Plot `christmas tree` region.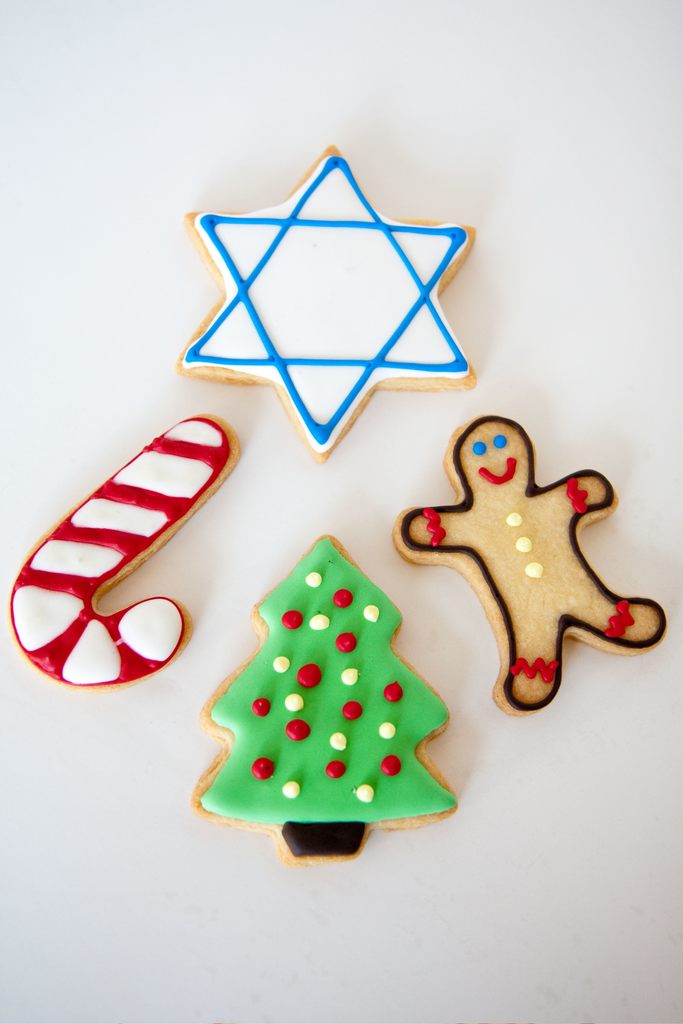
Plotted at [left=189, top=529, right=462, bottom=870].
